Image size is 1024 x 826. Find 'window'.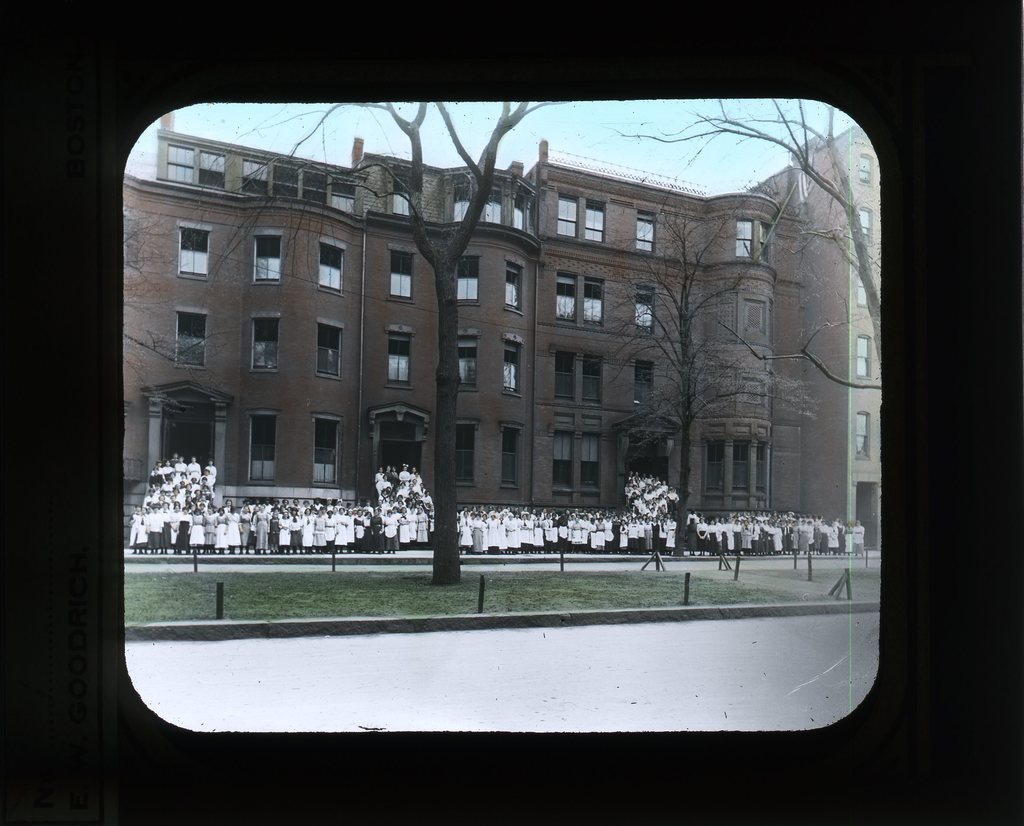
bbox=(456, 183, 534, 233).
